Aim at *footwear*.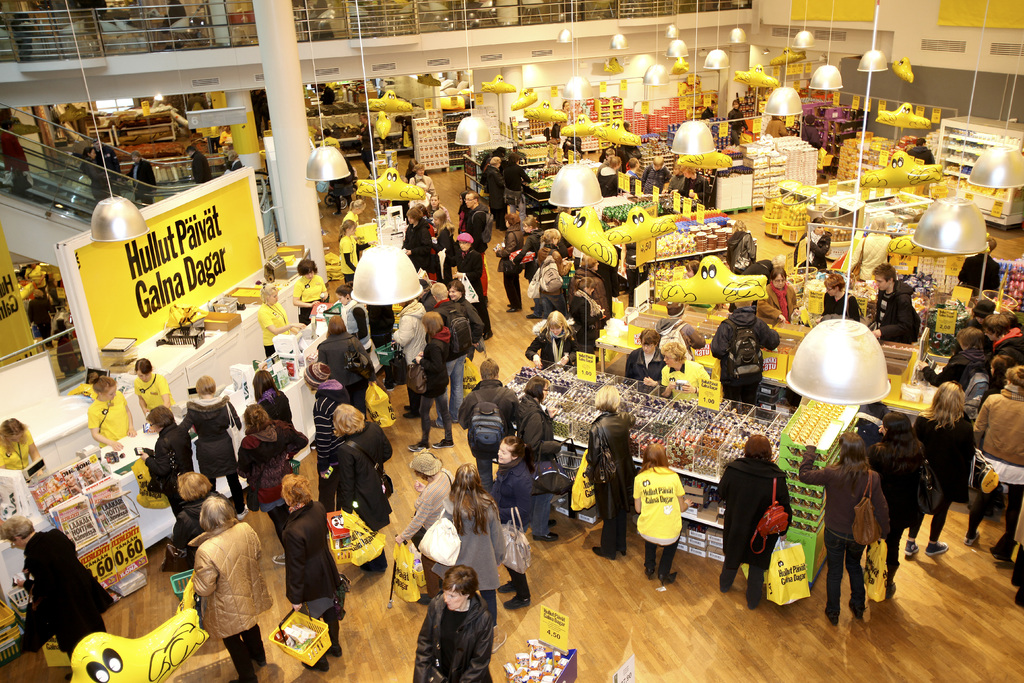
Aimed at 991/536/1014/563.
